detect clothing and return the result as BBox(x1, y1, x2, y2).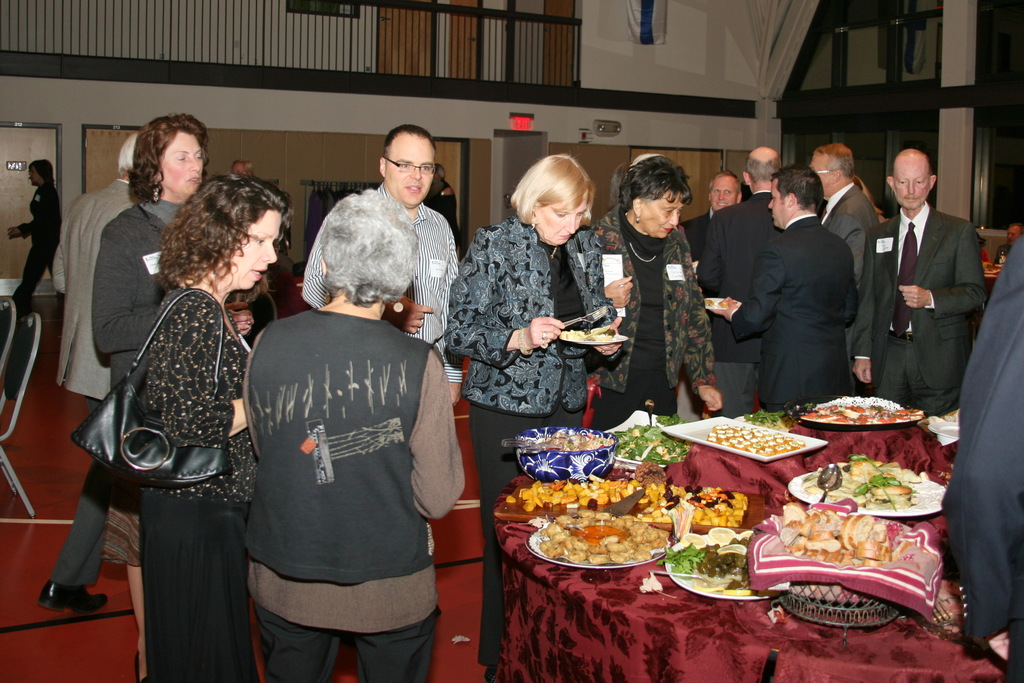
BBox(51, 177, 133, 584).
